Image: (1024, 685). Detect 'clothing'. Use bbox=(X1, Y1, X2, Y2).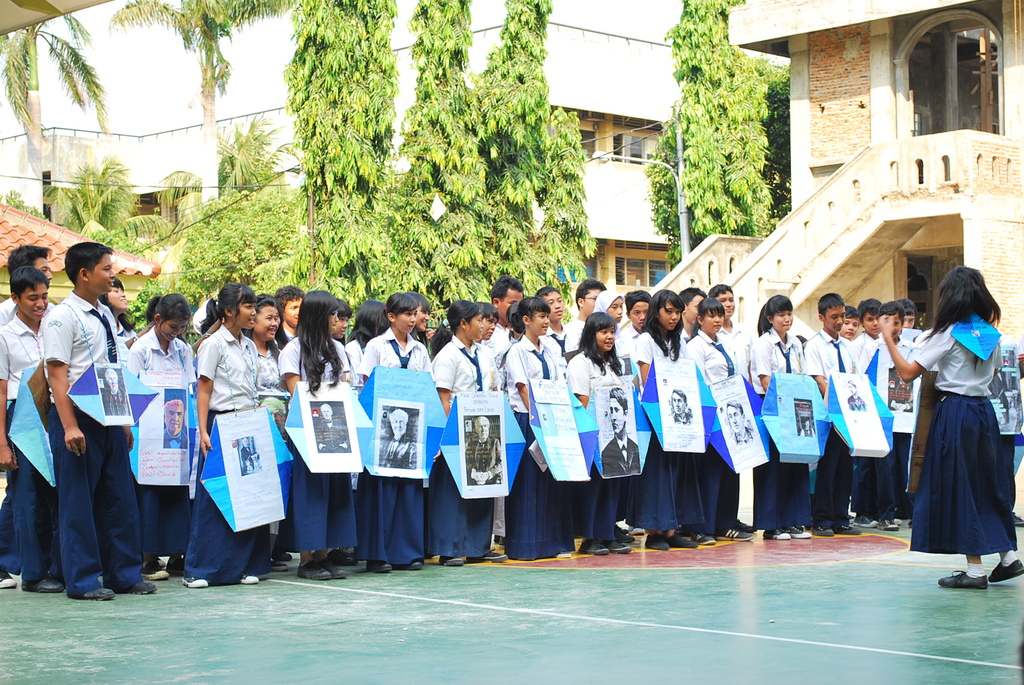
bbox=(0, 298, 12, 324).
